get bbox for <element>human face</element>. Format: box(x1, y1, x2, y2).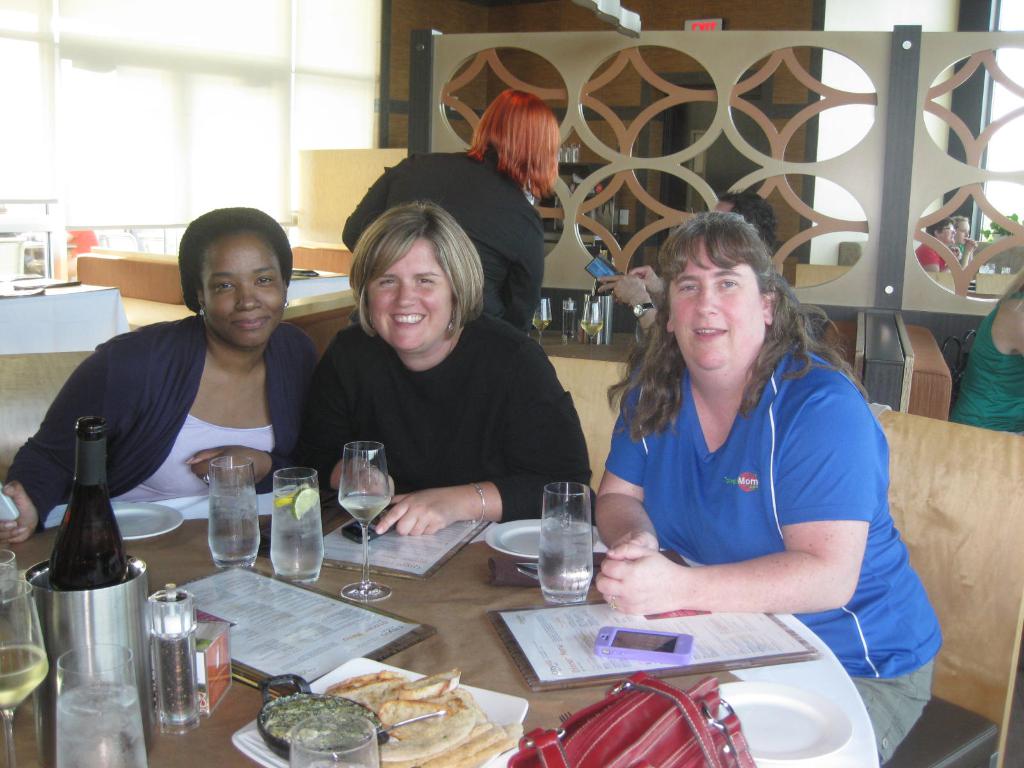
box(360, 234, 472, 346).
